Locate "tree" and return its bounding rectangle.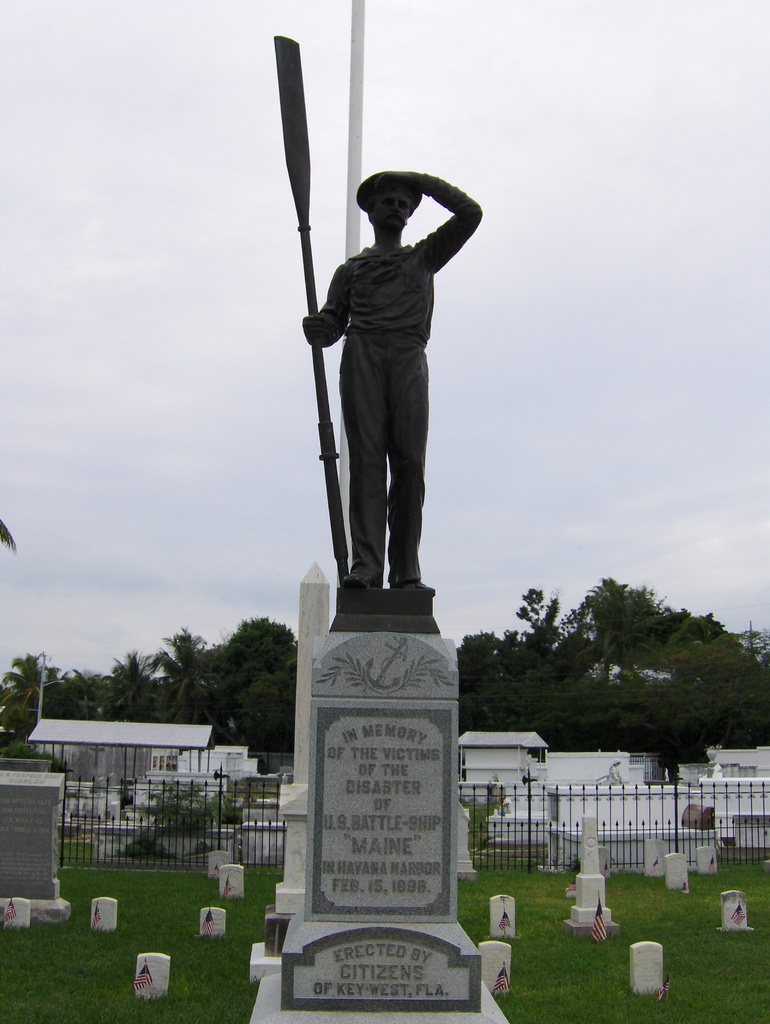
193, 612, 298, 719.
